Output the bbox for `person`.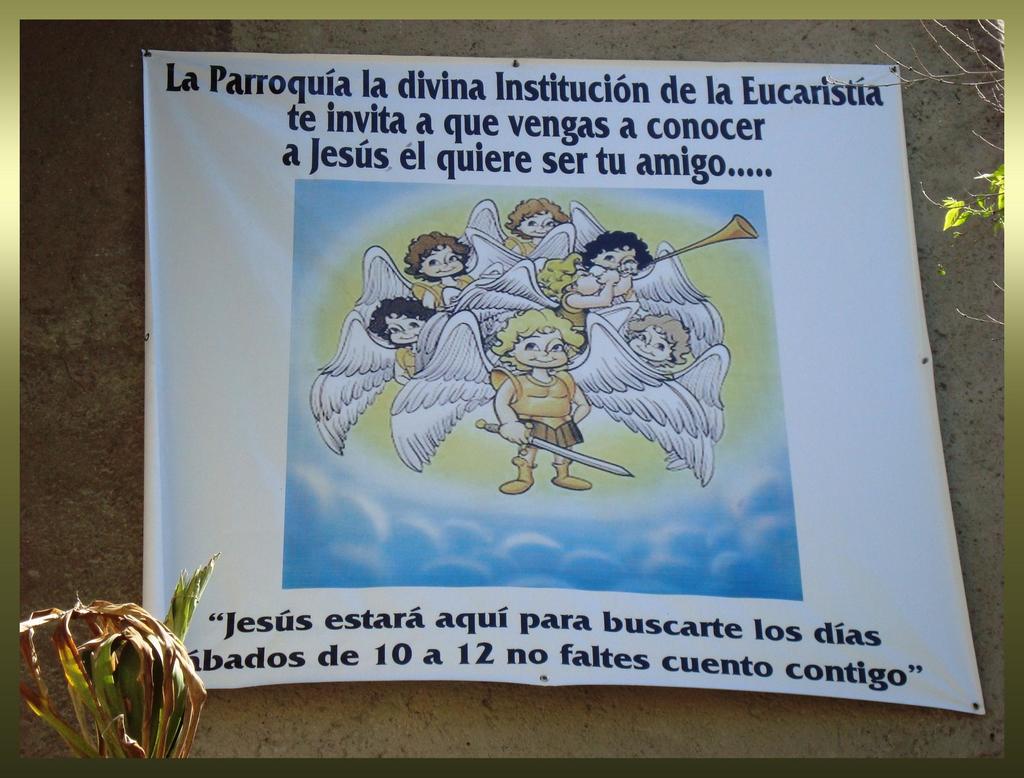
left=401, top=228, right=483, bottom=303.
